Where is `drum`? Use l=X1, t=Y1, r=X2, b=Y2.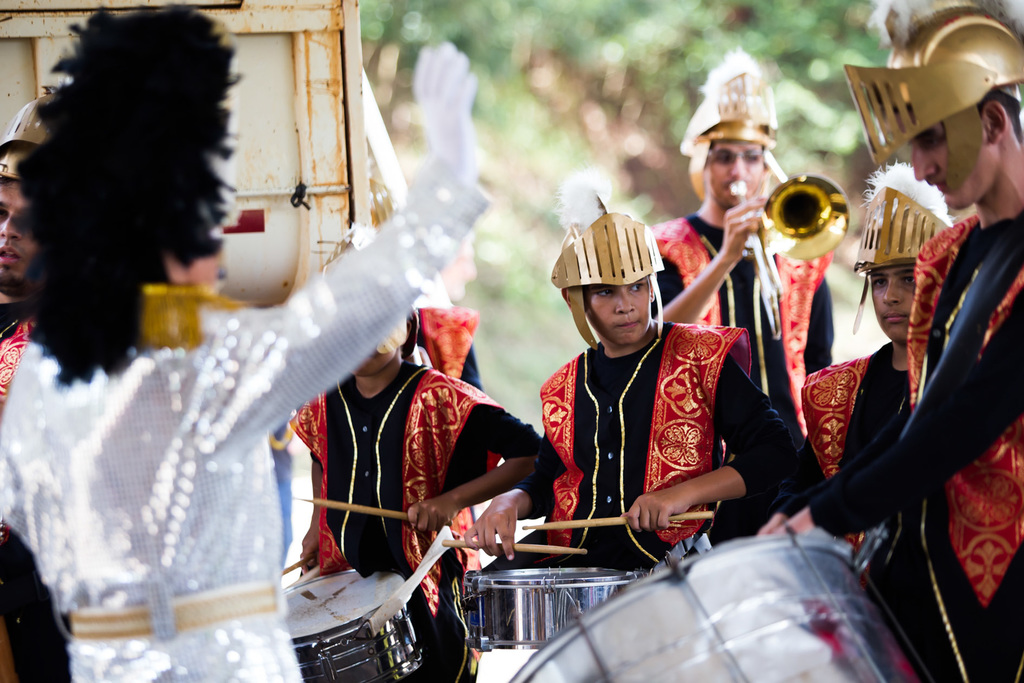
l=462, t=566, r=644, b=650.
